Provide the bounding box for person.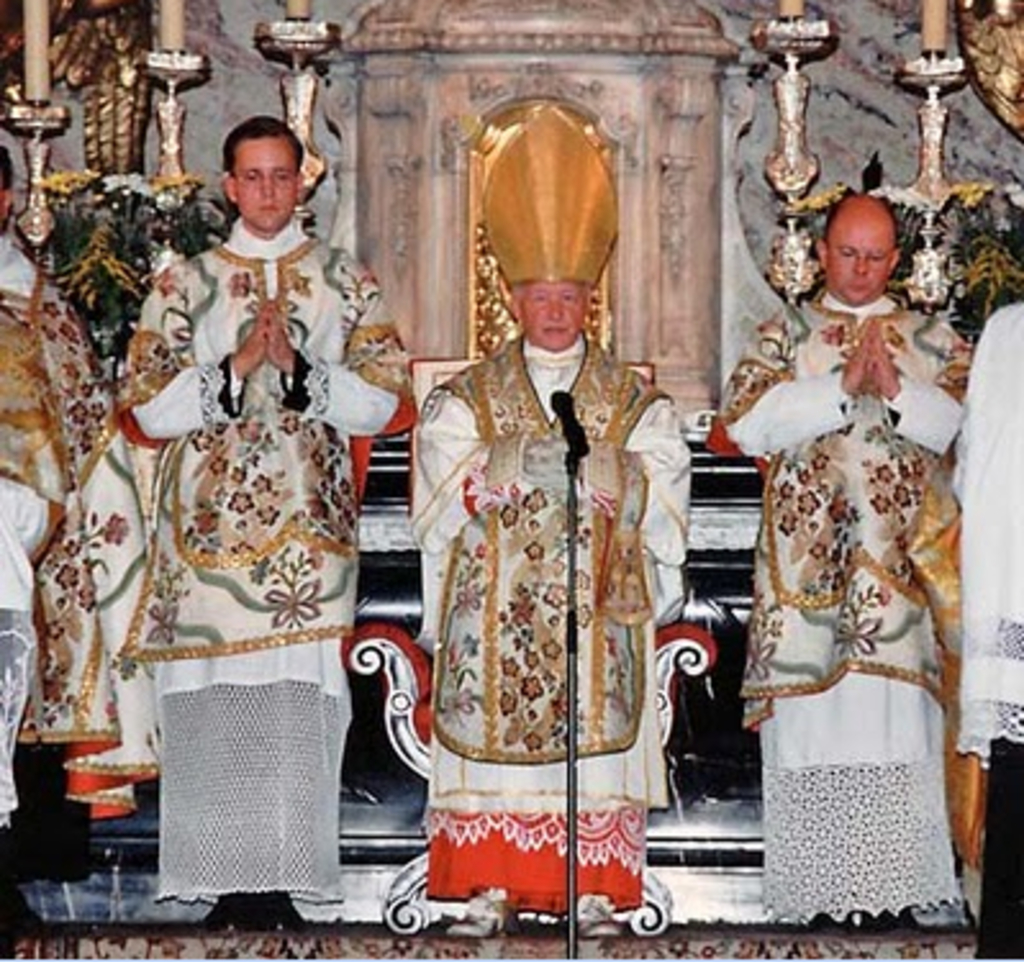
Rect(113, 118, 413, 931).
